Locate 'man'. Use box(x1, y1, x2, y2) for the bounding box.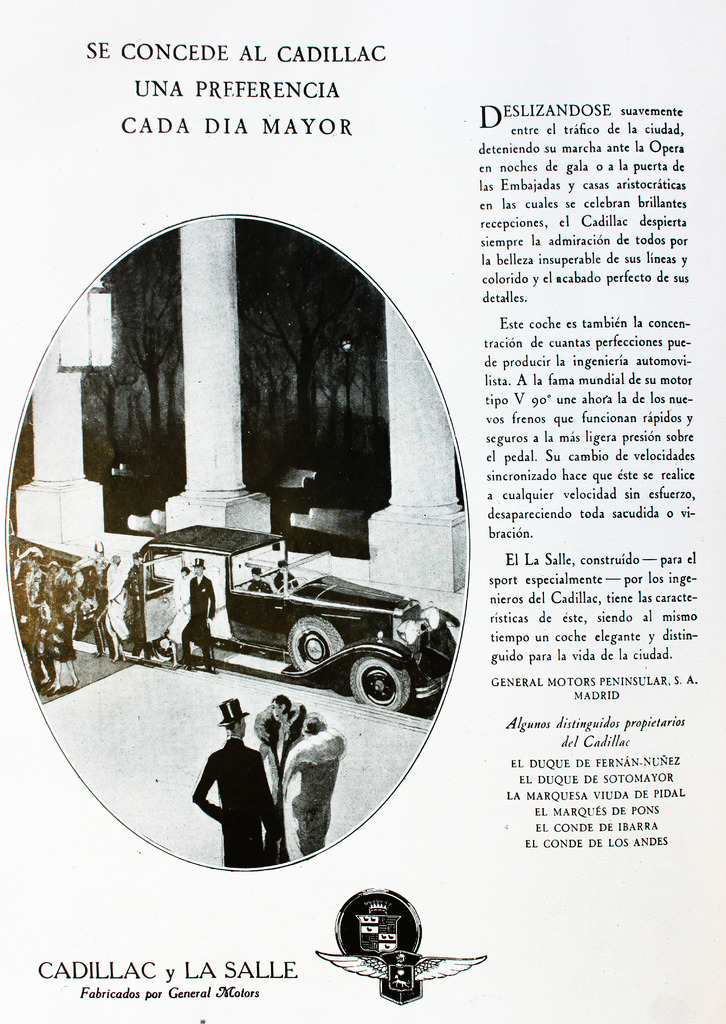
box(176, 718, 289, 870).
